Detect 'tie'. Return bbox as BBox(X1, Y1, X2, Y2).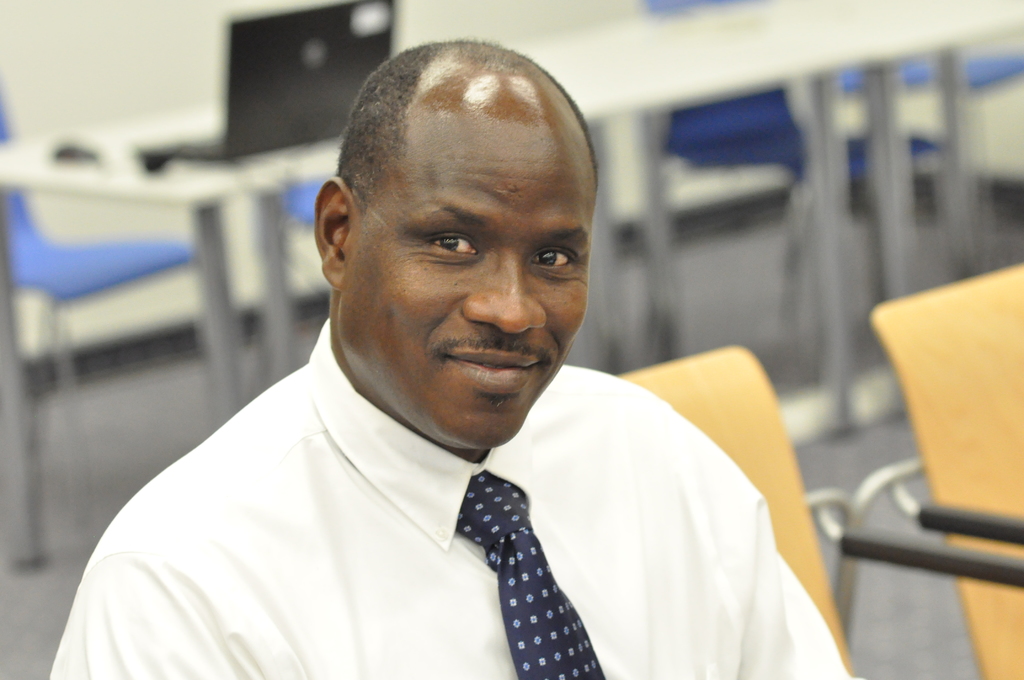
BBox(460, 469, 605, 679).
